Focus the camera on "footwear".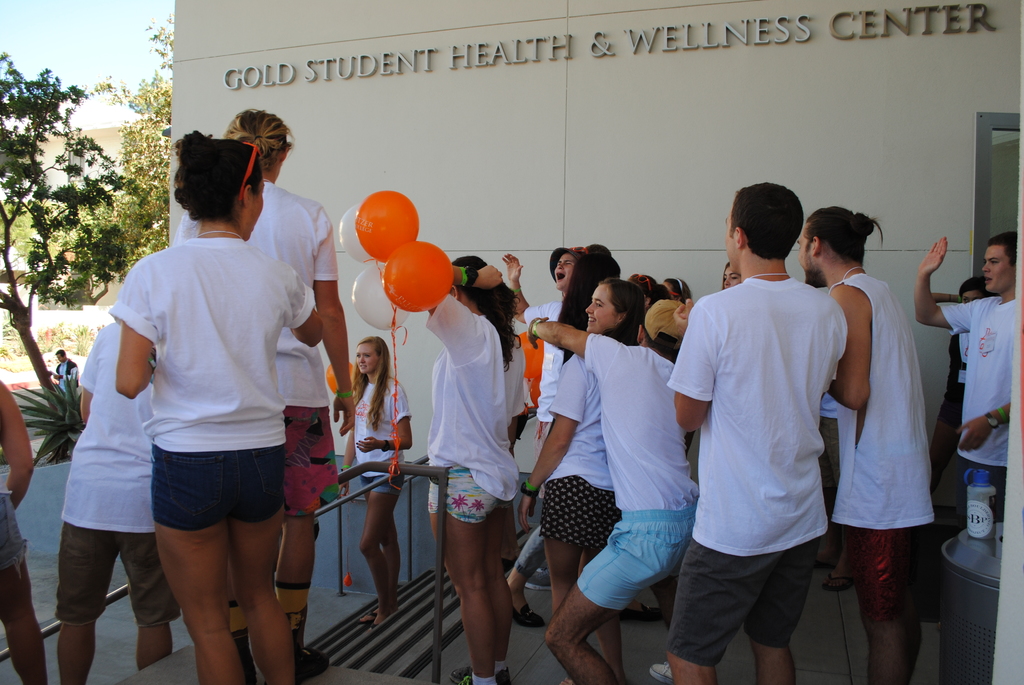
Focus region: bbox=[278, 643, 318, 682].
